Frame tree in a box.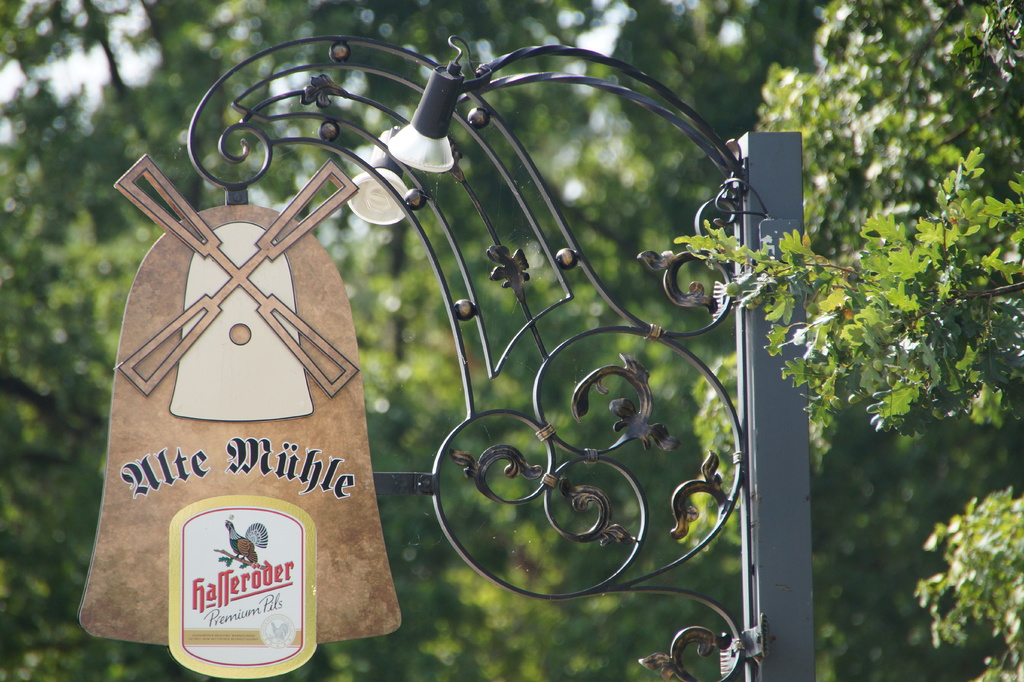
locate(666, 0, 1021, 431).
